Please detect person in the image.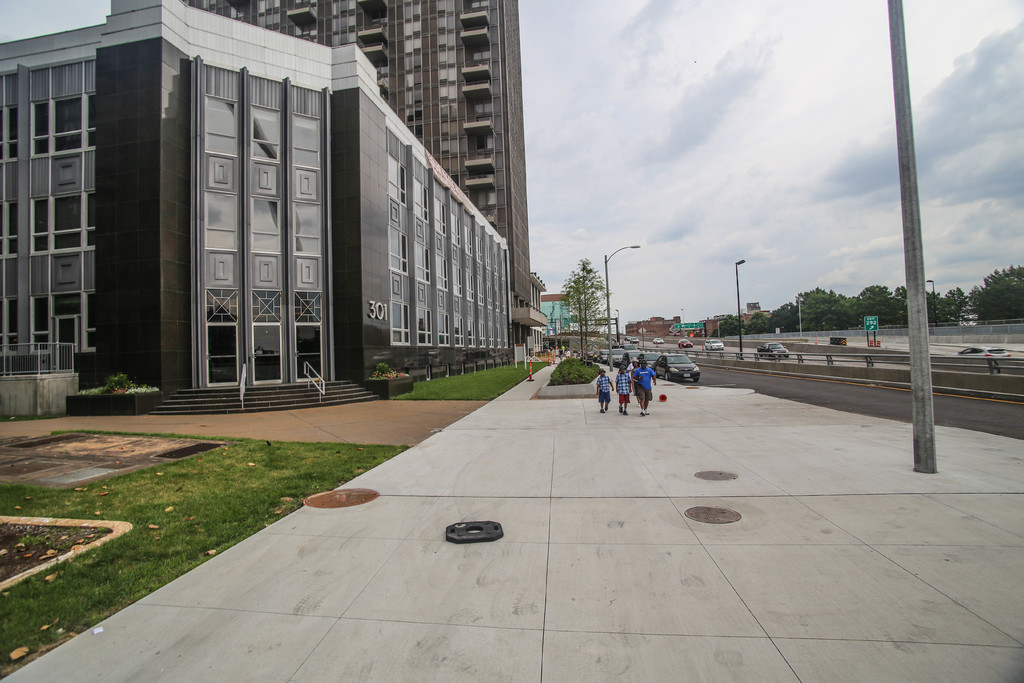
rect(595, 370, 614, 416).
